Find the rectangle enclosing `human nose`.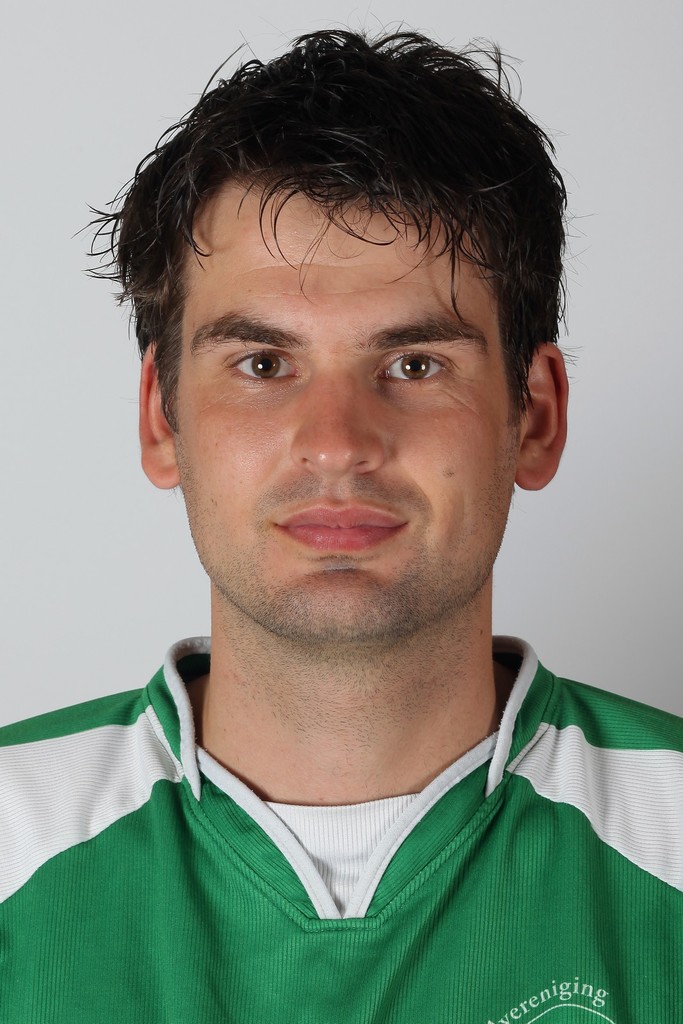
(290, 364, 386, 478).
